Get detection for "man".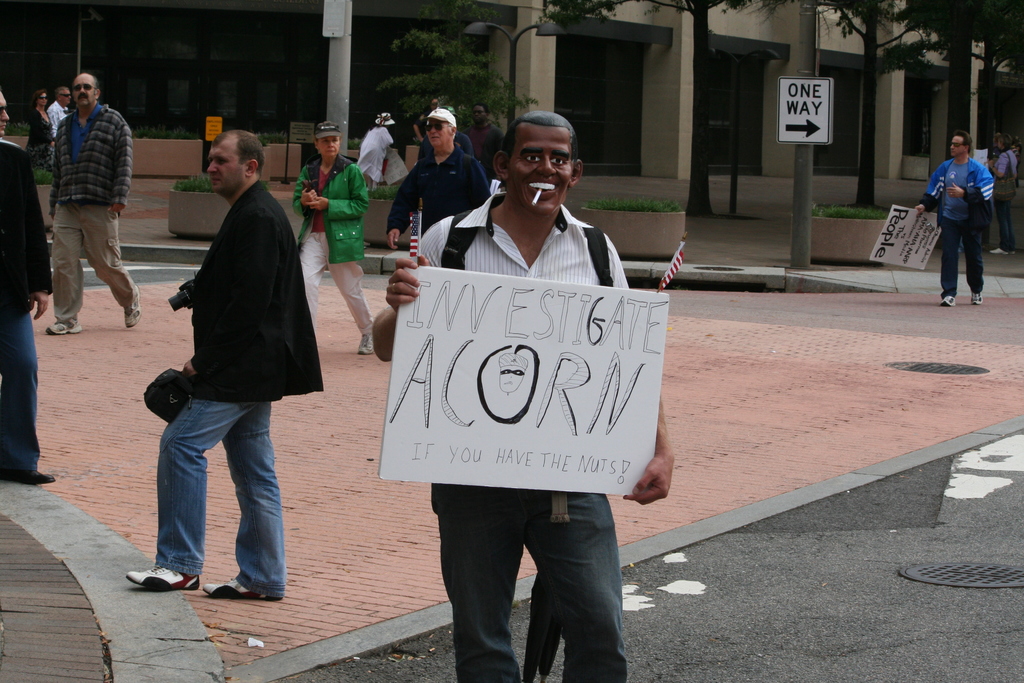
Detection: pyautogui.locateOnScreen(45, 72, 136, 335).
